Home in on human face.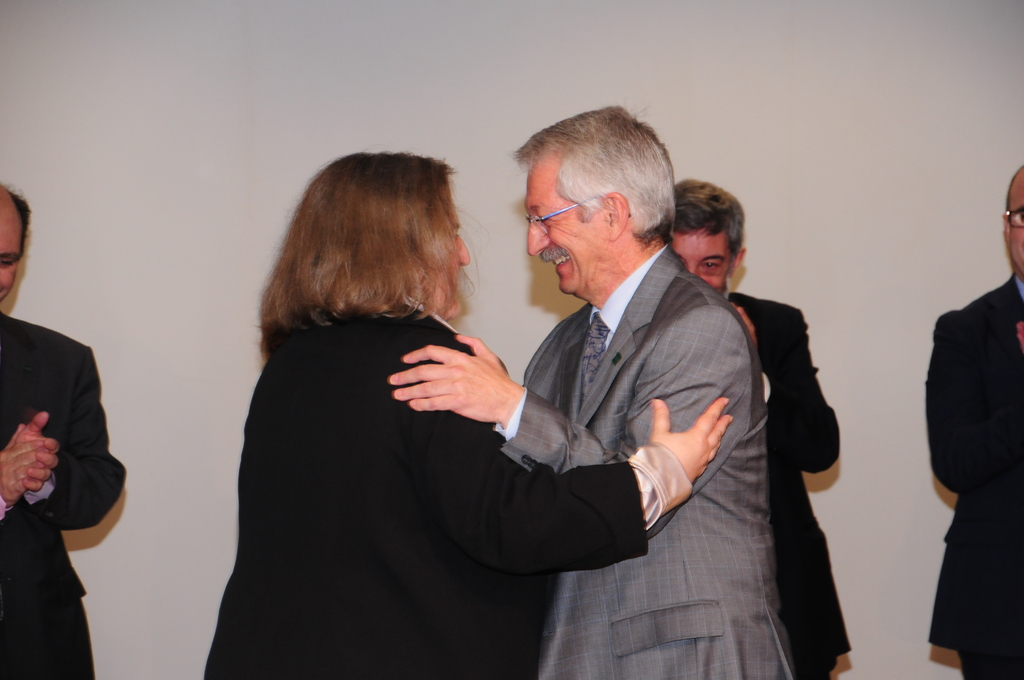
Homed in at box=[527, 151, 606, 296].
